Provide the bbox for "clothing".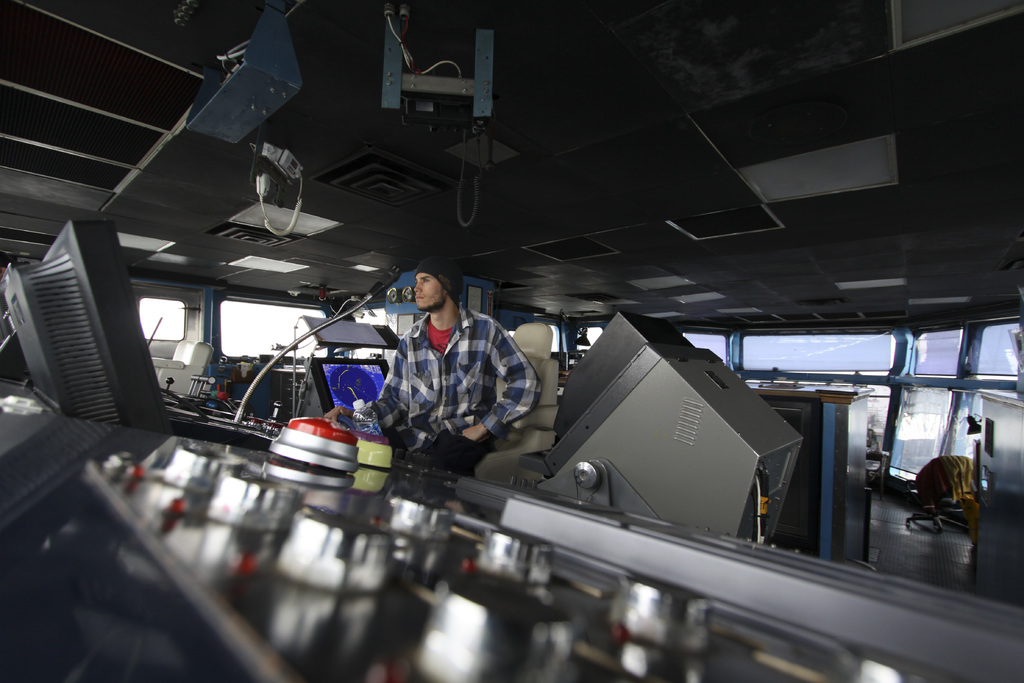
left=372, top=280, right=541, bottom=464.
